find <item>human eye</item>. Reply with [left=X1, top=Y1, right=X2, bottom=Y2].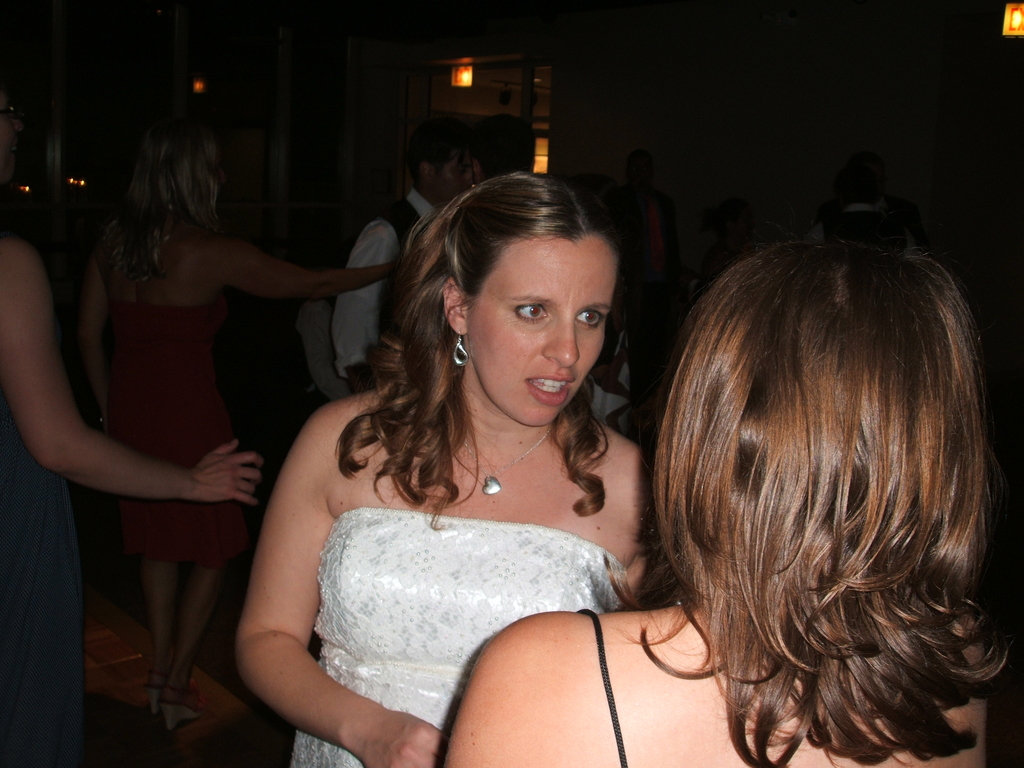
[left=573, top=305, right=607, bottom=329].
